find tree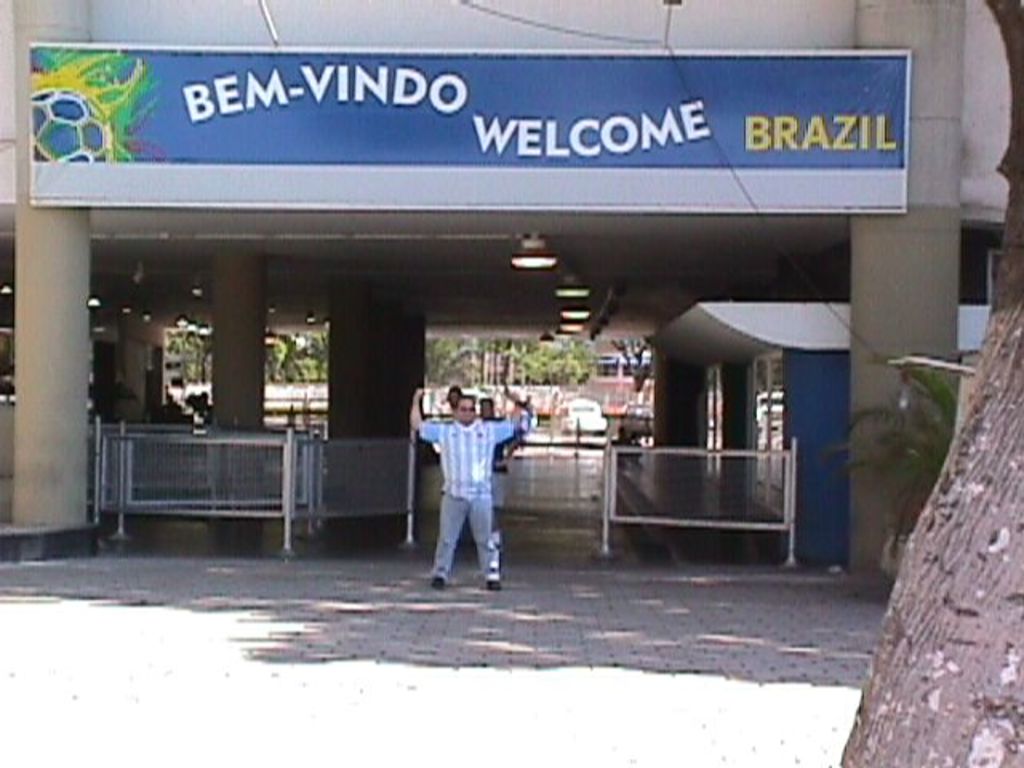
bbox=(837, 0, 1022, 766)
